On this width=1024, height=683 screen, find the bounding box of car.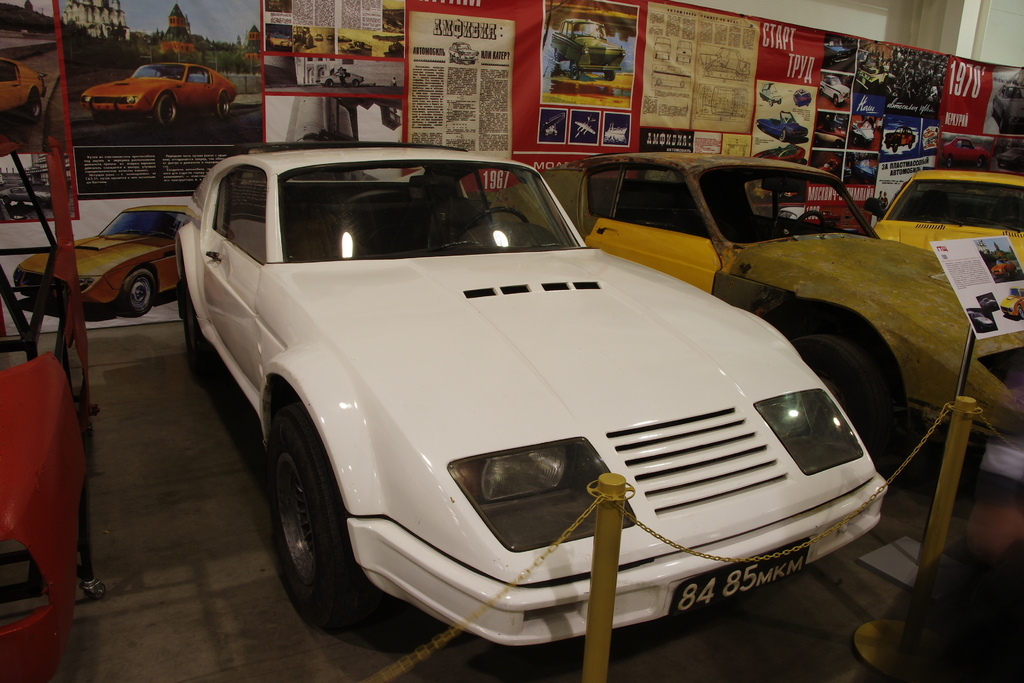
Bounding box: box=[83, 63, 236, 123].
